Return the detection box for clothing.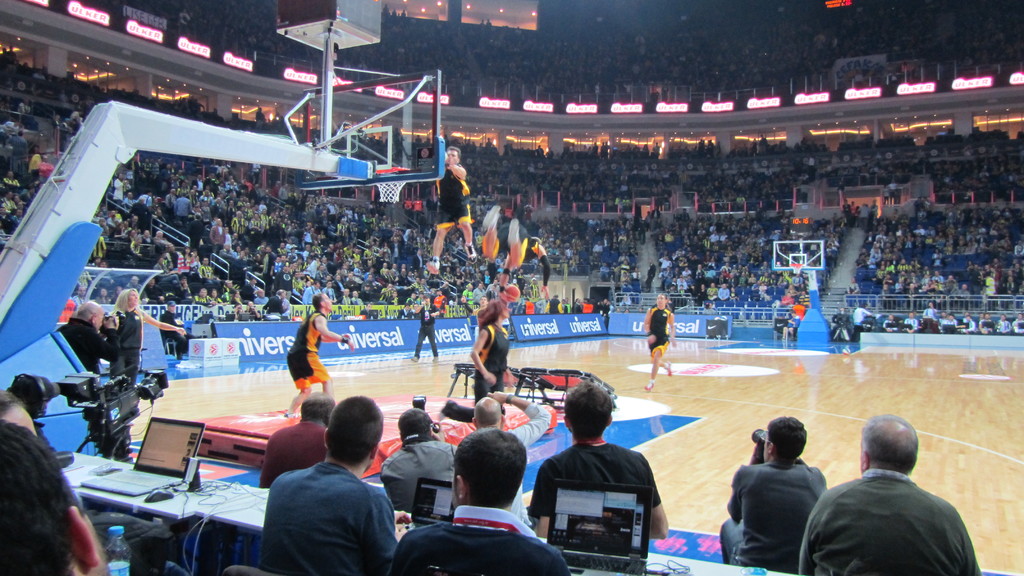
box(797, 470, 979, 575).
